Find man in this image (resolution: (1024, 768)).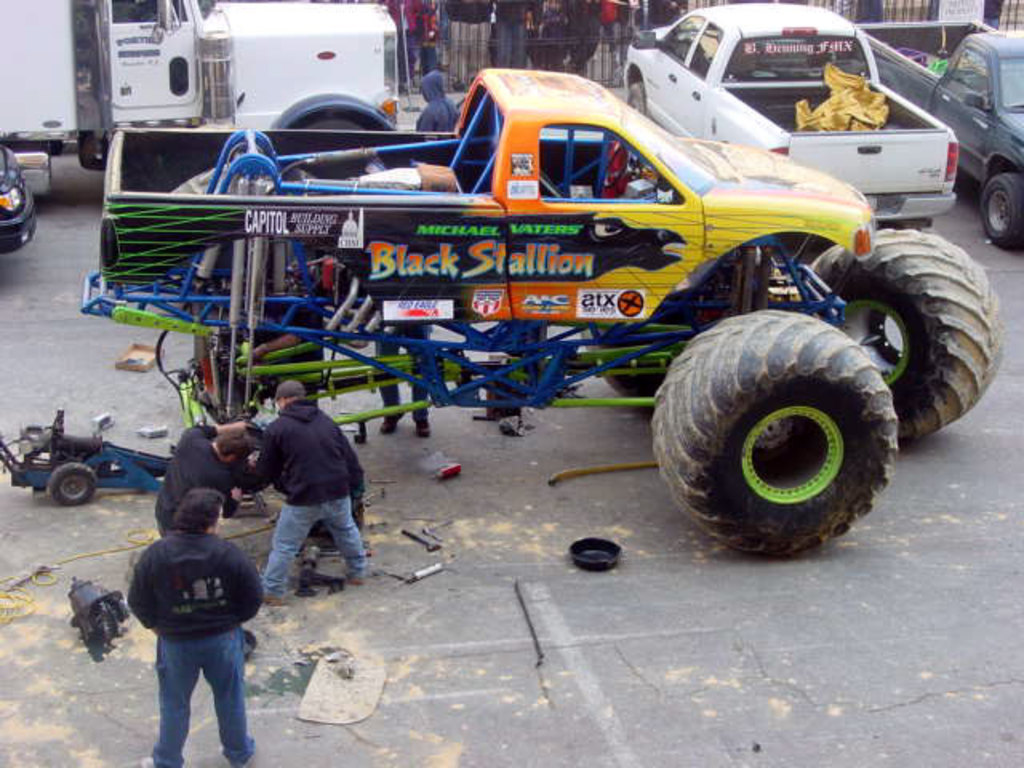
crop(442, 0, 496, 98).
